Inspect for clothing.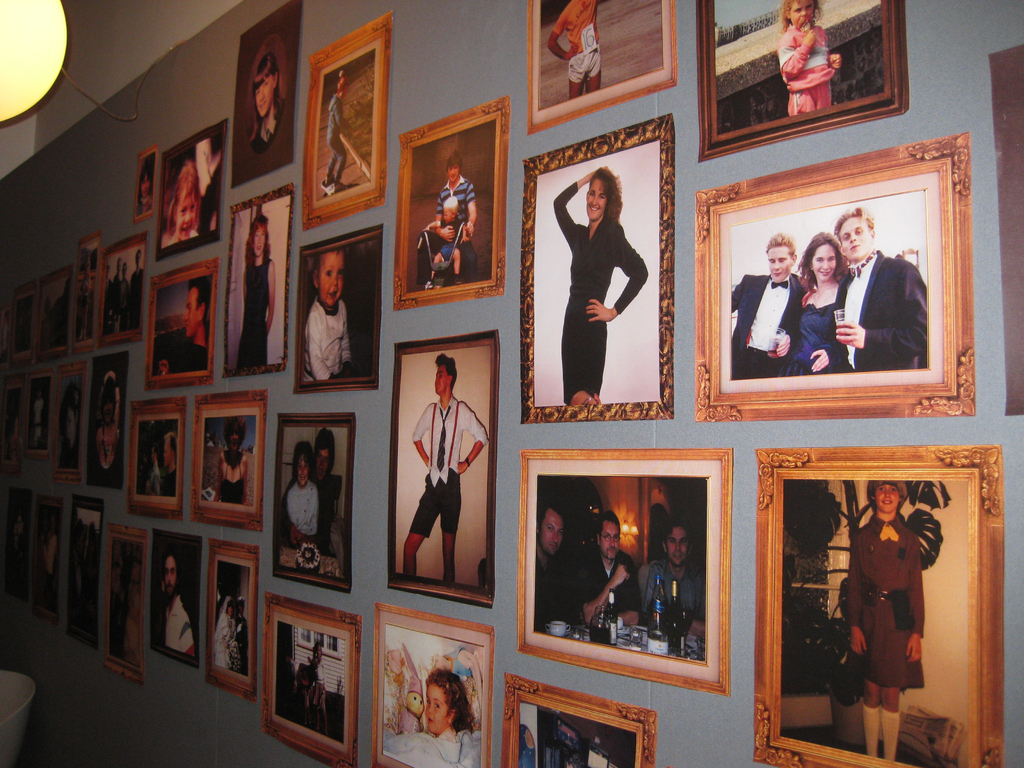
Inspection: pyautogui.locateOnScreen(852, 516, 923, 688).
